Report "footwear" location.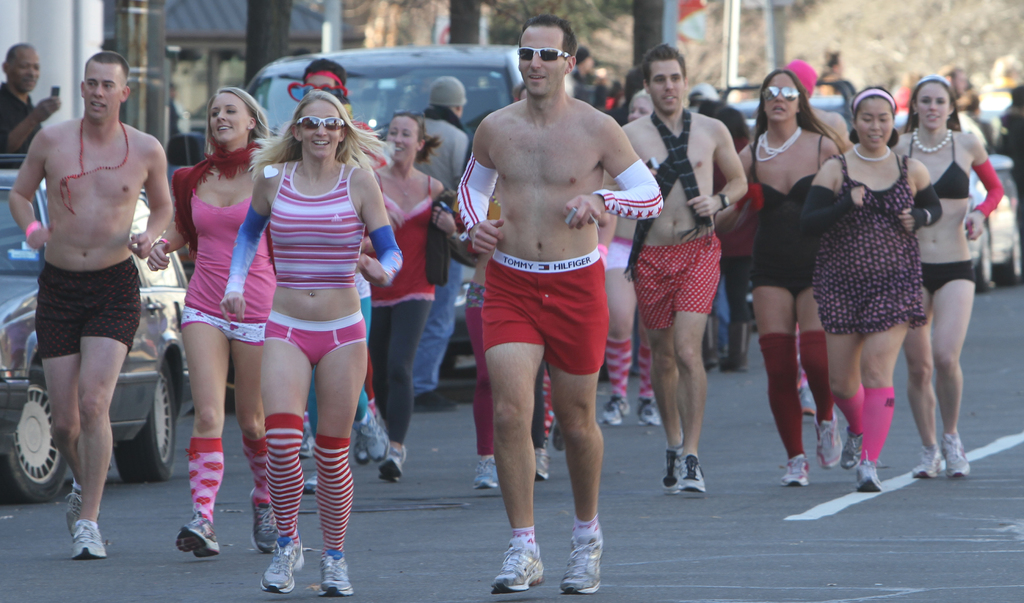
Report: [x1=854, y1=451, x2=886, y2=493].
